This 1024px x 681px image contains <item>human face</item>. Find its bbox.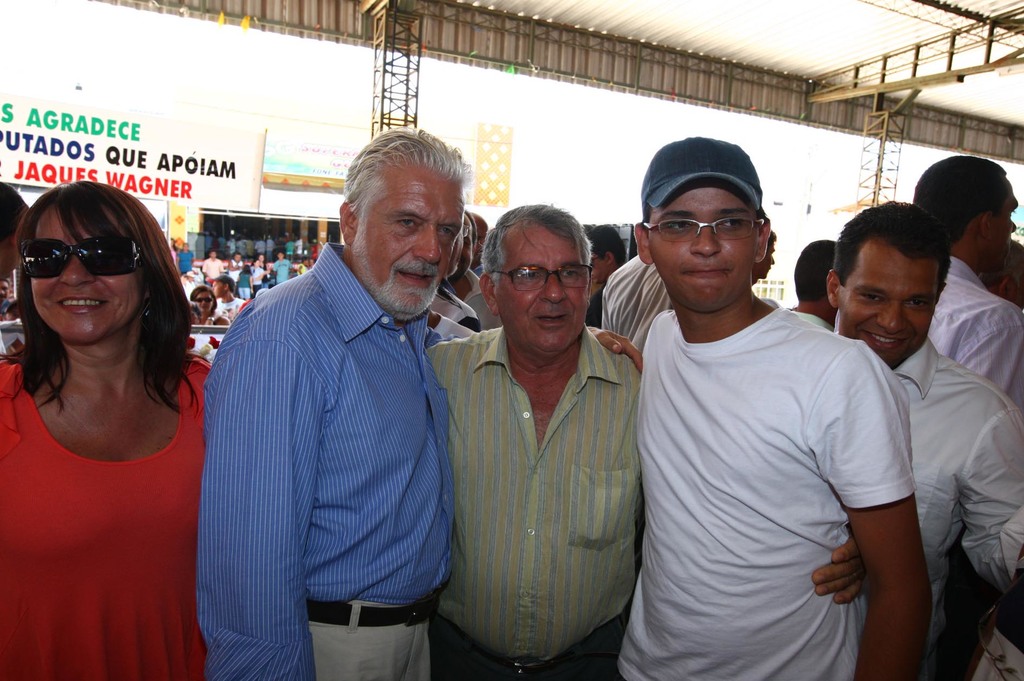
bbox=(839, 256, 940, 365).
